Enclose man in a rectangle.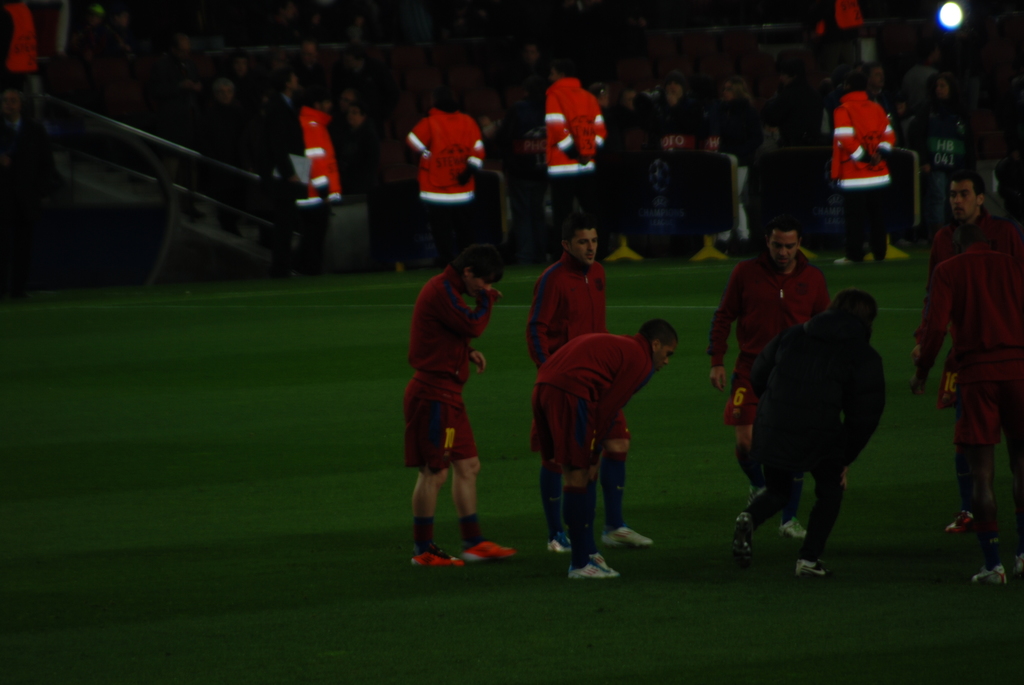
400, 242, 517, 569.
